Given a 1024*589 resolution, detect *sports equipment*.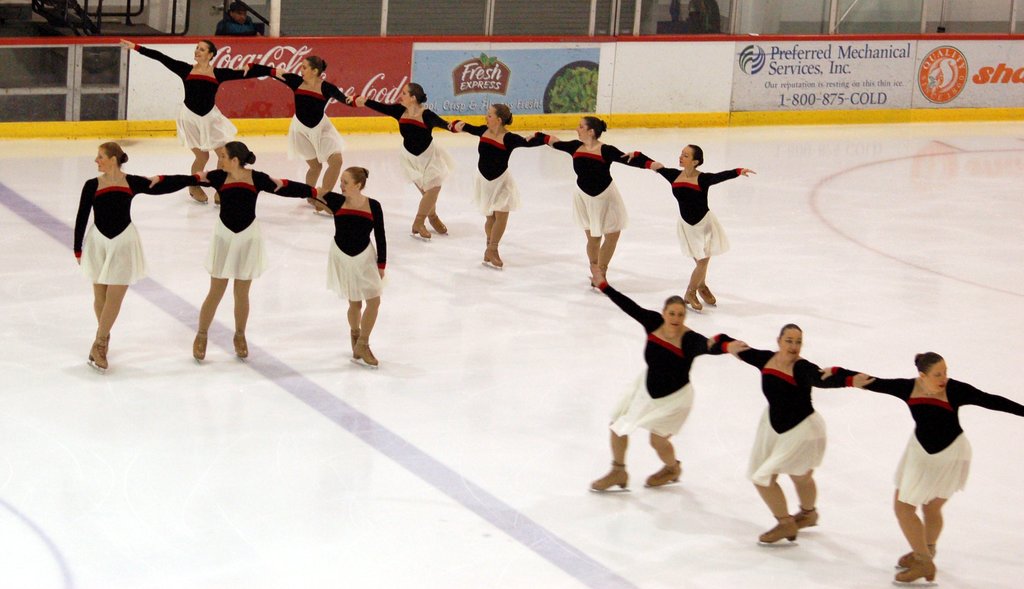
480 240 505 268.
